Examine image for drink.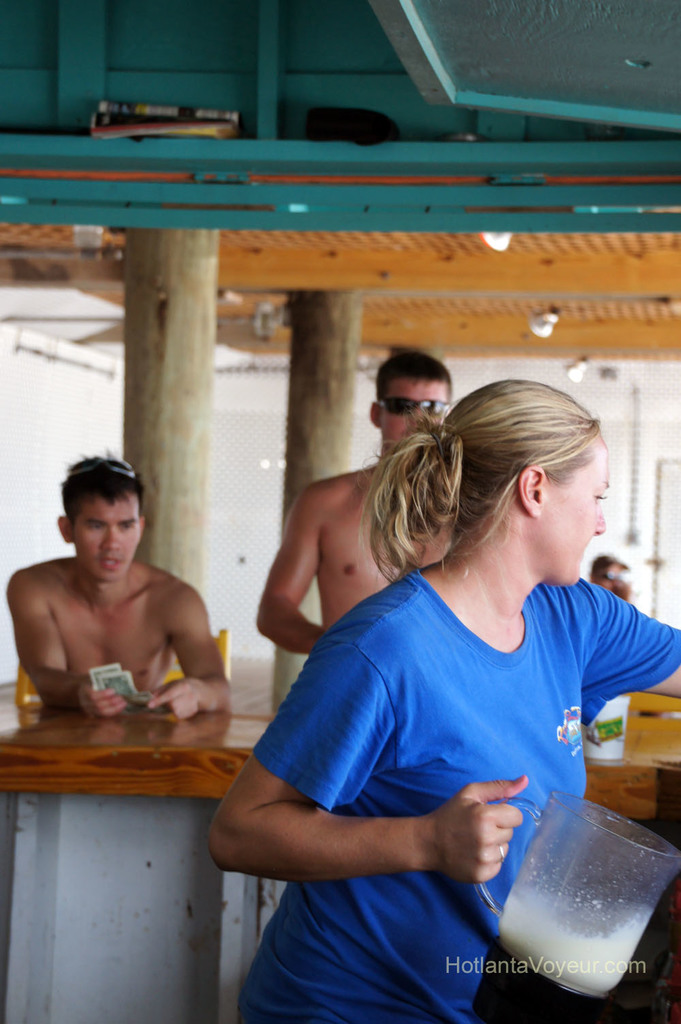
Examination result: [left=506, top=796, right=669, bottom=1006].
